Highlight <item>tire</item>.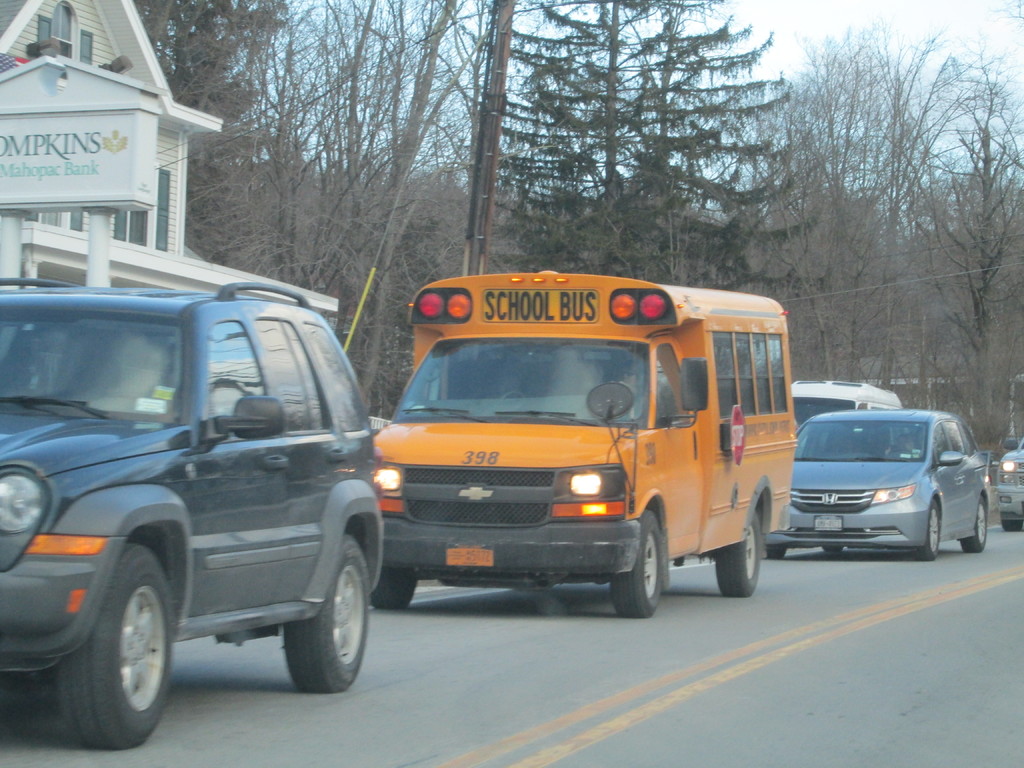
Highlighted region: rect(913, 501, 939, 559).
